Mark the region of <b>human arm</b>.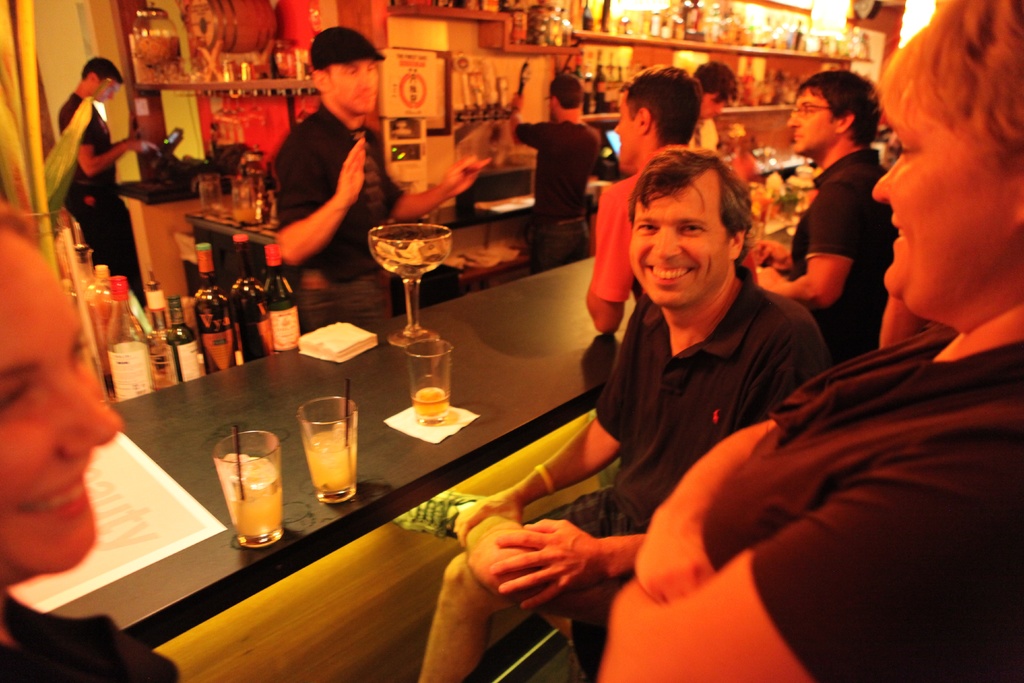
Region: rect(513, 92, 551, 151).
